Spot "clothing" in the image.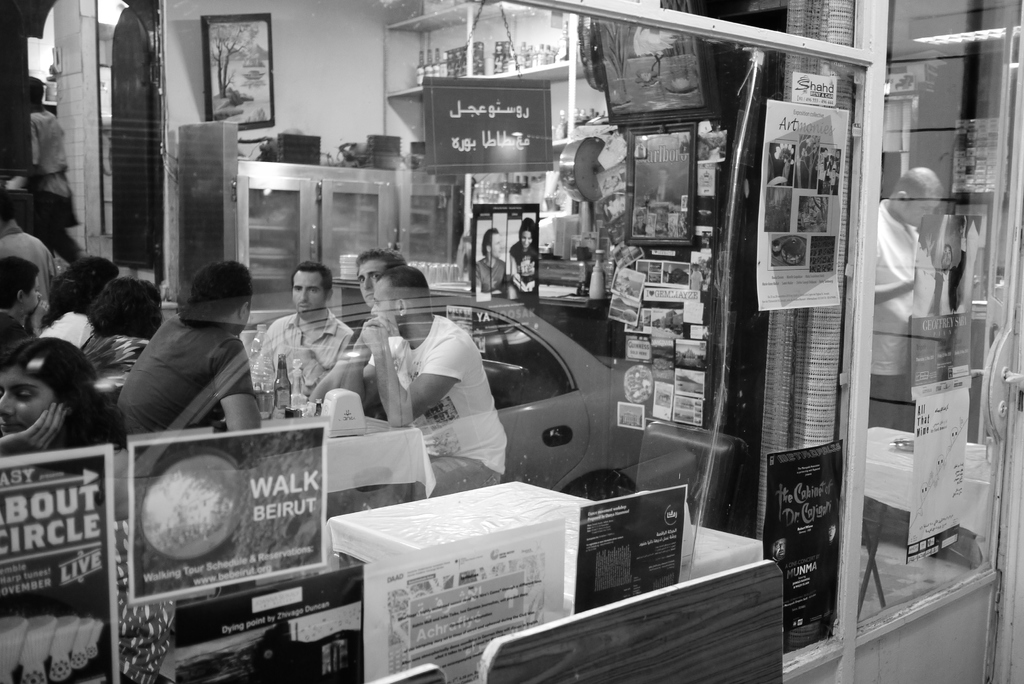
"clothing" found at [x1=81, y1=327, x2=147, y2=405].
